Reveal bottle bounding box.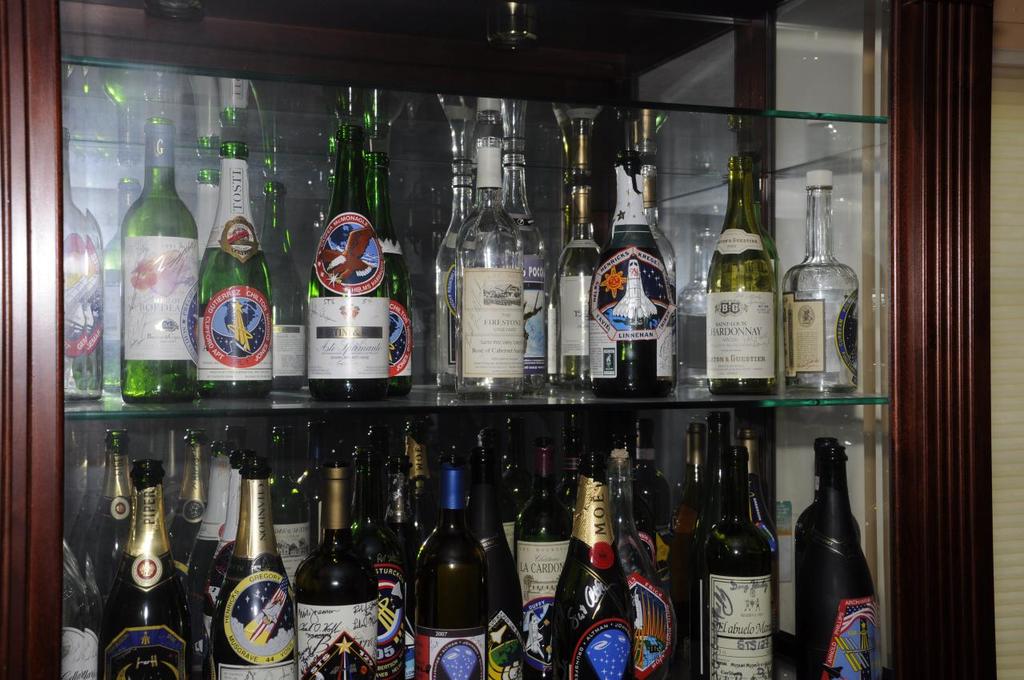
Revealed: [202, 142, 275, 400].
